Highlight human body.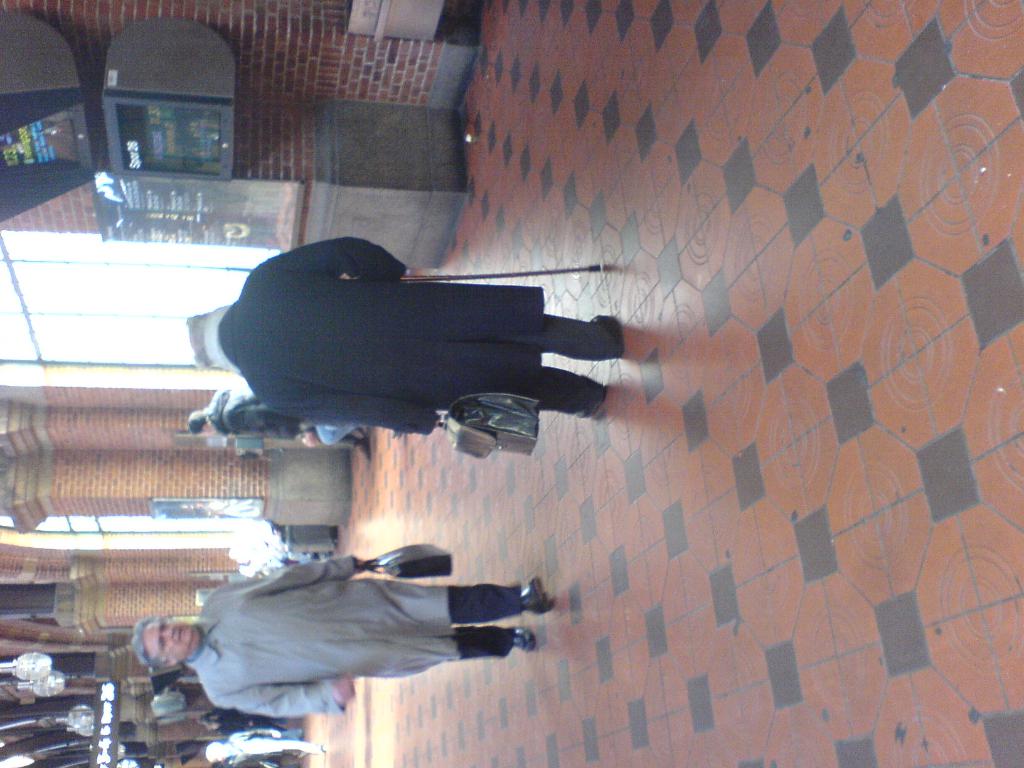
Highlighted region: x1=207, y1=232, x2=616, y2=458.
